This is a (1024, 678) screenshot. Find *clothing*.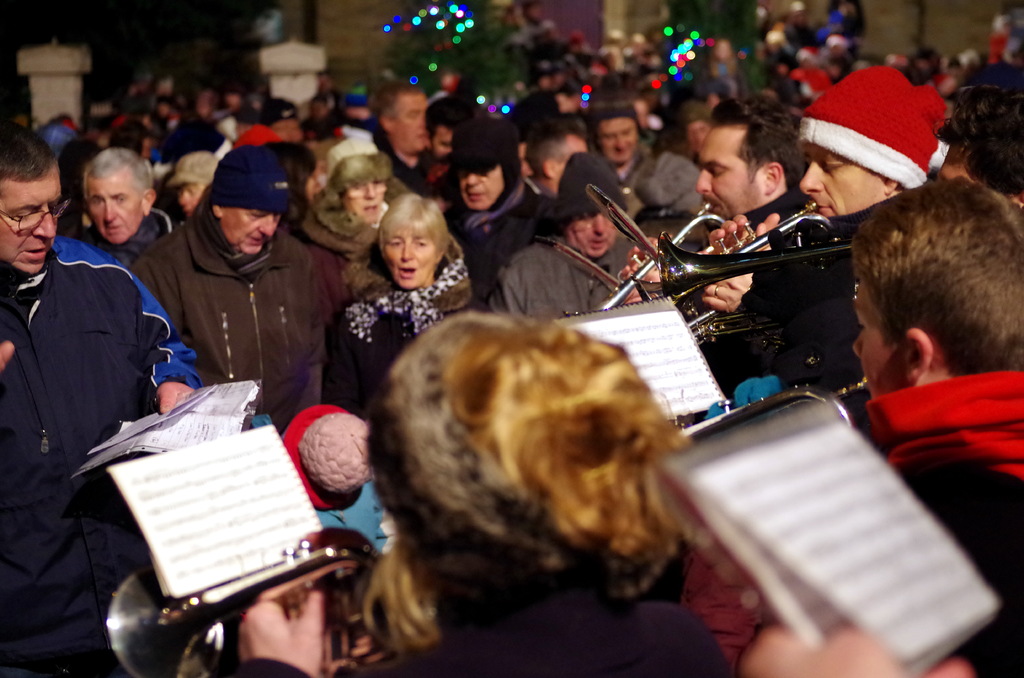
Bounding box: l=4, t=229, r=206, b=677.
